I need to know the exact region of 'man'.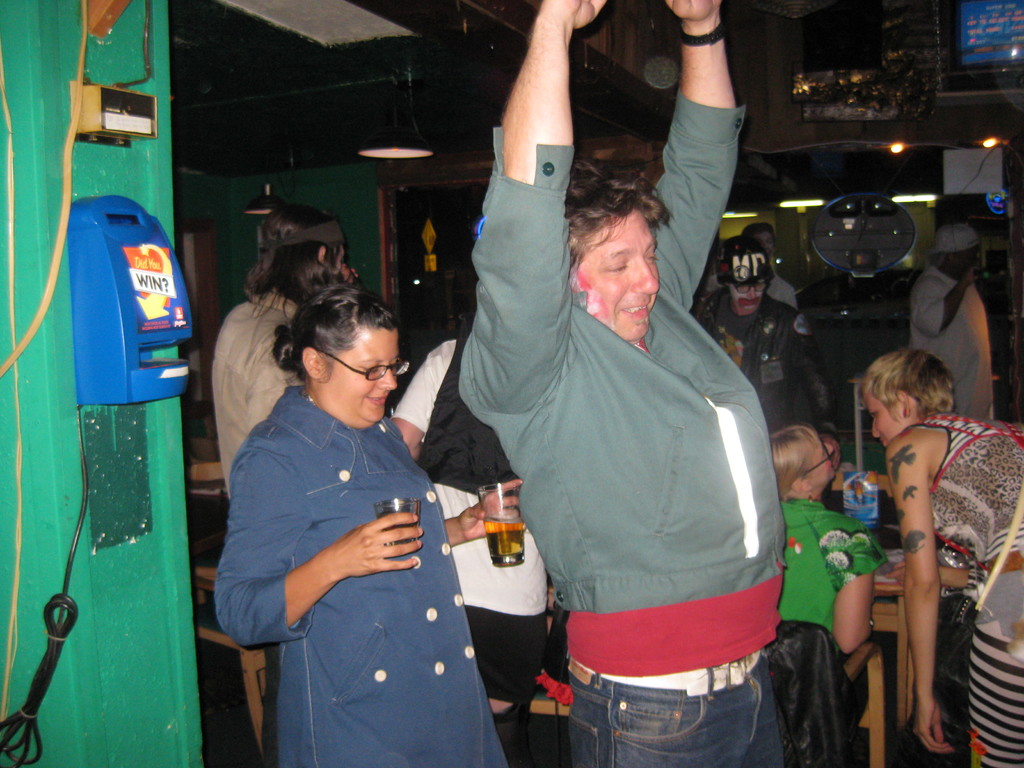
Region: box(694, 241, 842, 445).
